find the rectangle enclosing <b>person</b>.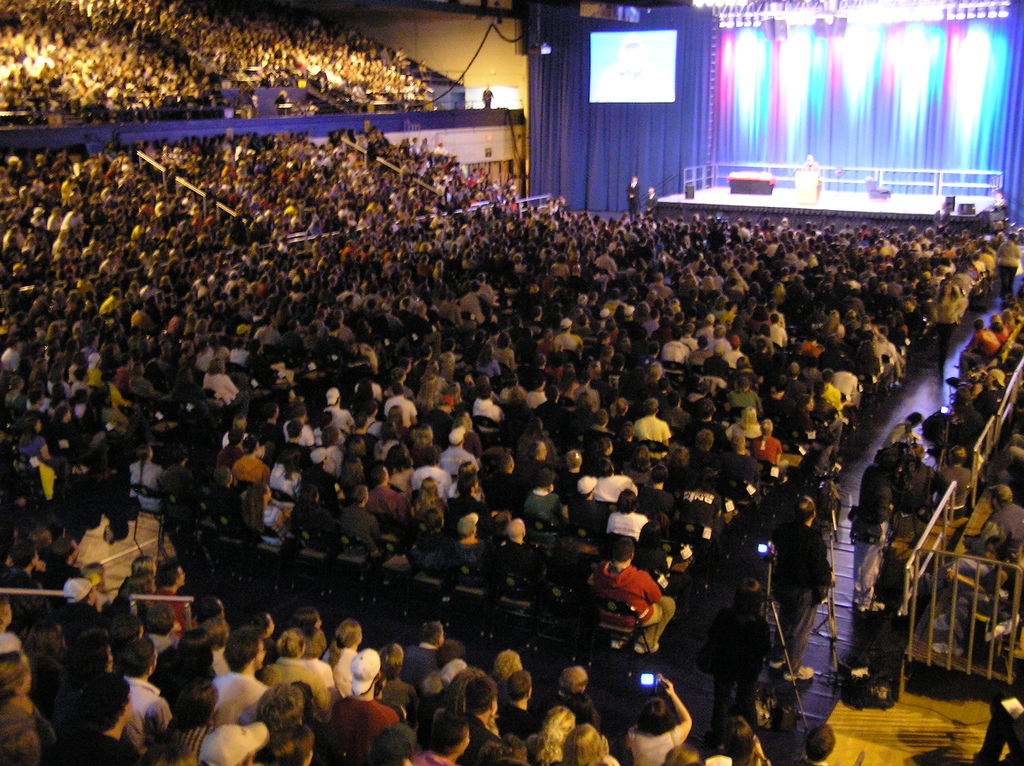
(365, 463, 403, 522).
